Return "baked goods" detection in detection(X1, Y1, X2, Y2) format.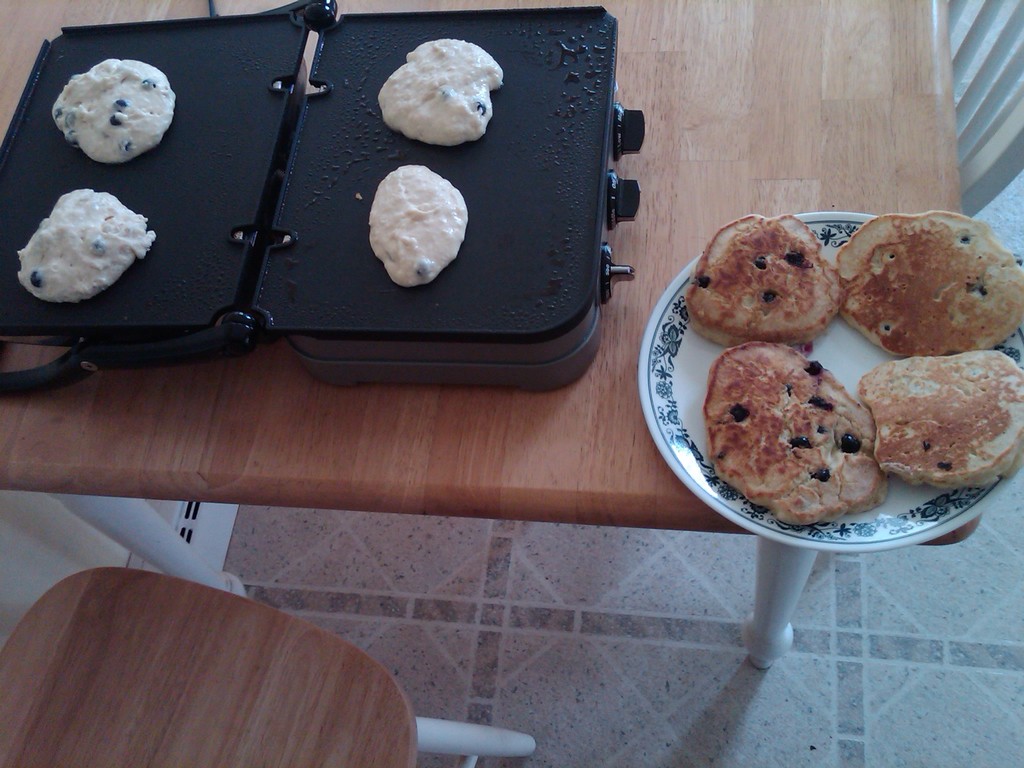
detection(836, 207, 1023, 358).
